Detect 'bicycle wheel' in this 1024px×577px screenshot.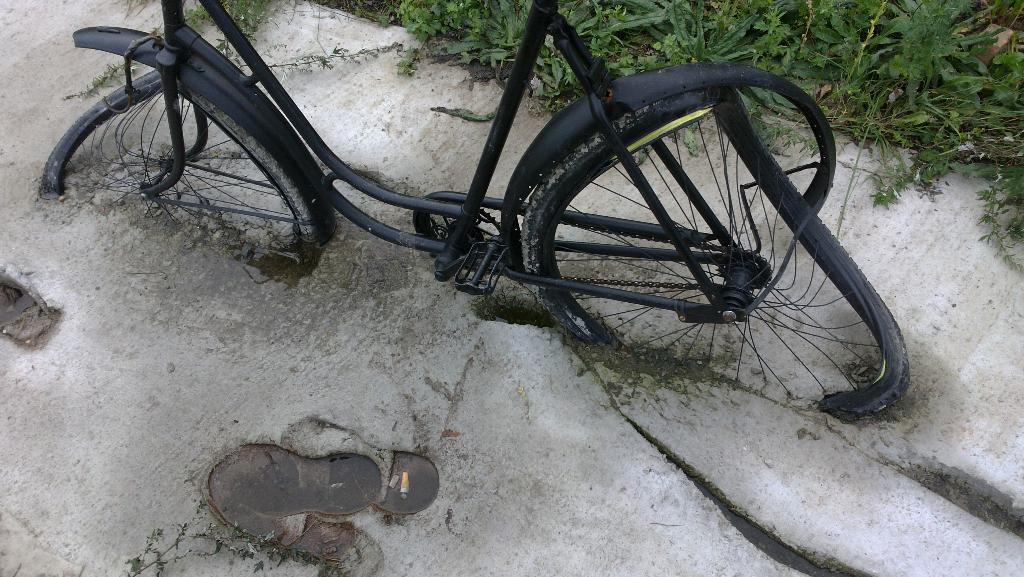
Detection: 43, 69, 311, 249.
